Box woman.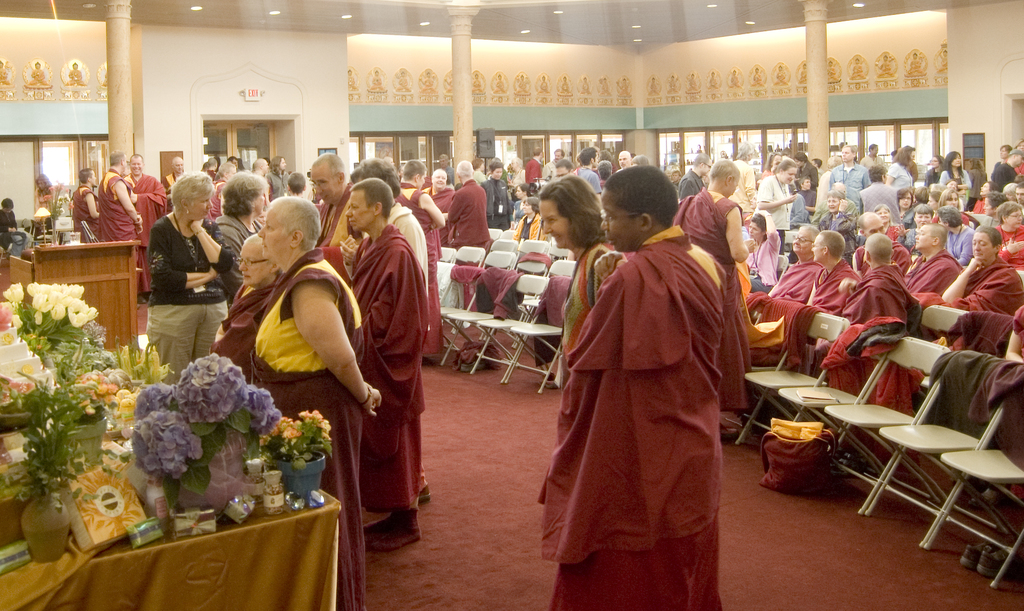
locate(760, 148, 780, 177).
